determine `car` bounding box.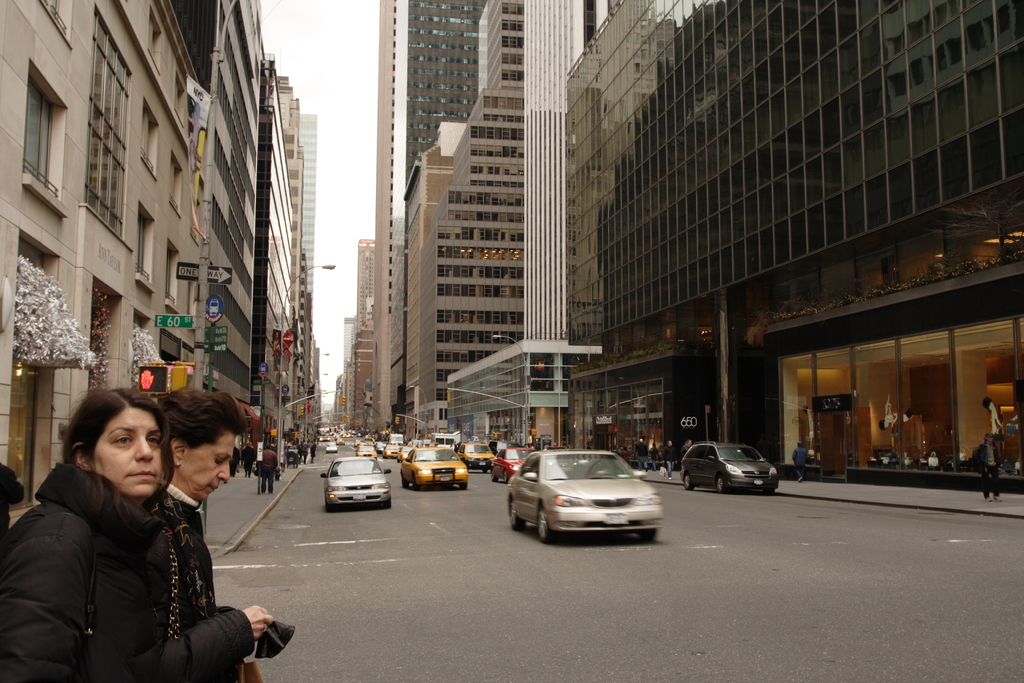
Determined: Rect(678, 438, 769, 491).
